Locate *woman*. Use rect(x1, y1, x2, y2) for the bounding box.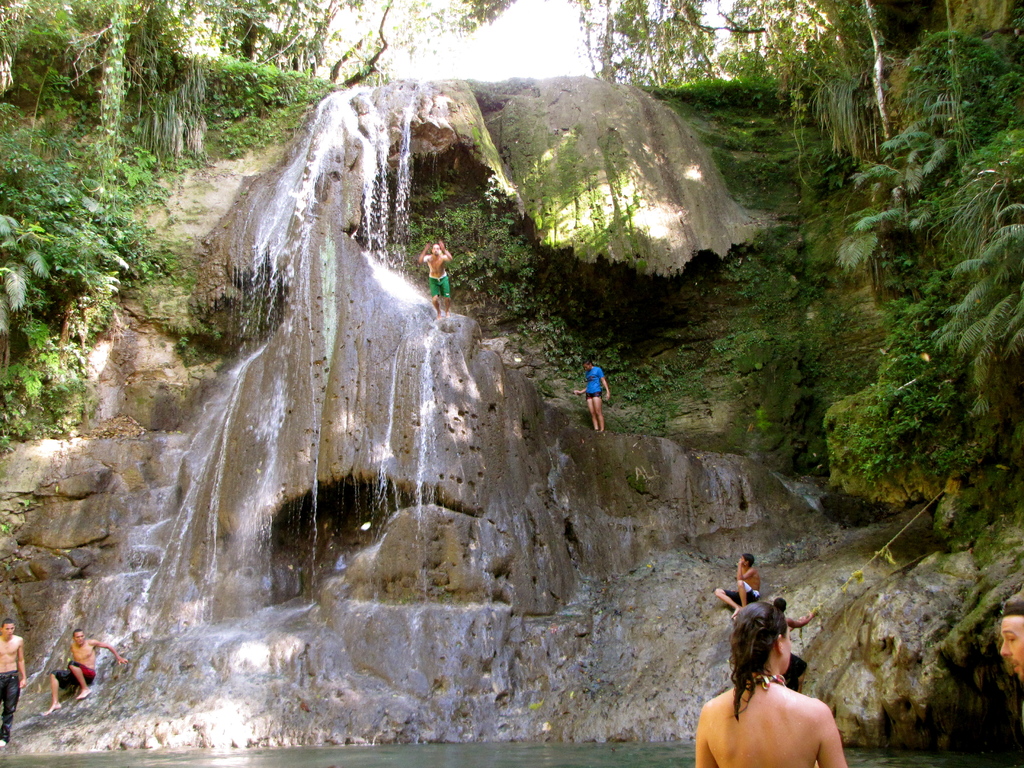
rect(700, 566, 835, 767).
